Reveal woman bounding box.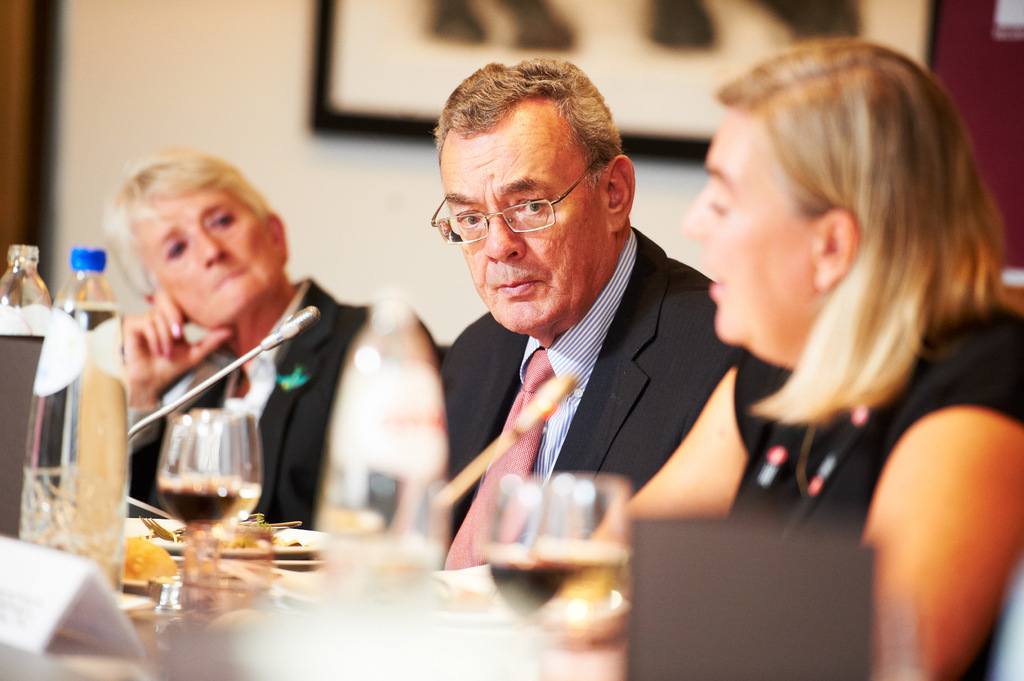
Revealed: (left=94, top=148, right=435, bottom=530).
